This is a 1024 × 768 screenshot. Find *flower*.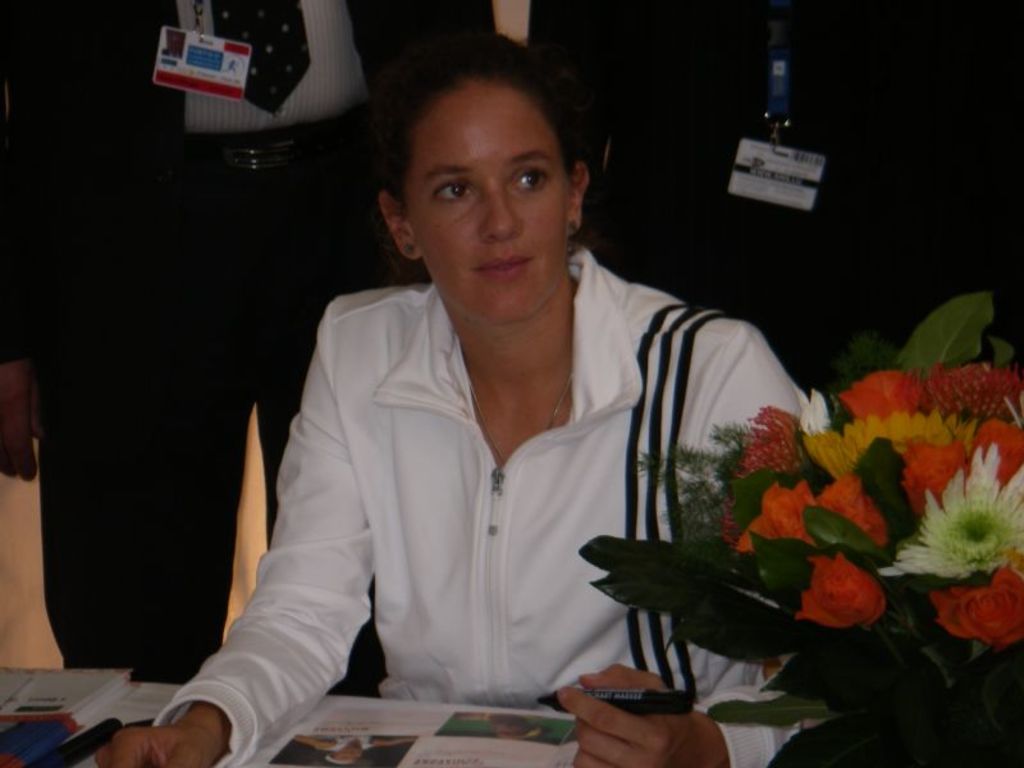
Bounding box: rect(837, 371, 922, 419).
